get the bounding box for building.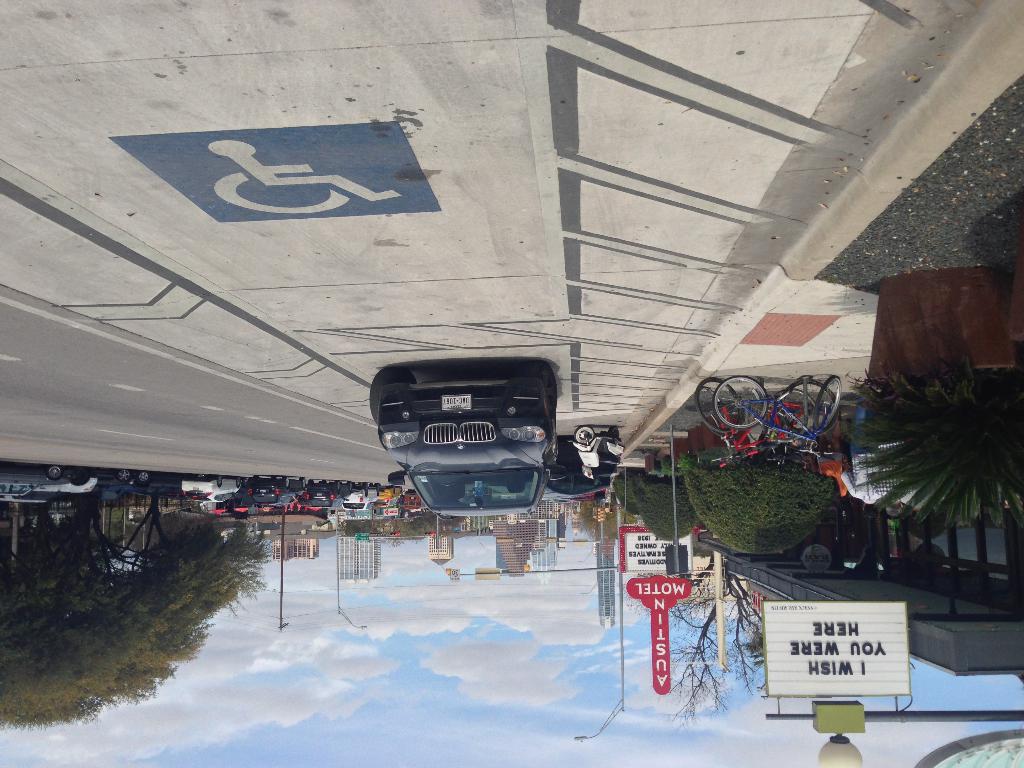
box=[339, 534, 385, 586].
